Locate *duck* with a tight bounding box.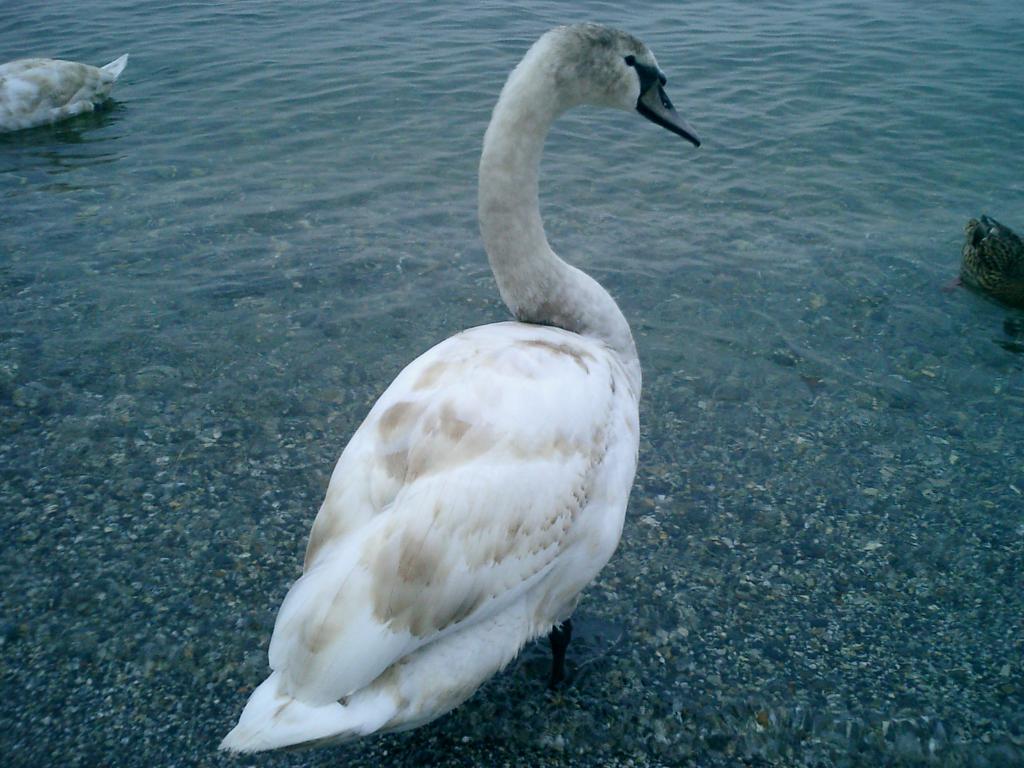
(214, 13, 703, 754).
